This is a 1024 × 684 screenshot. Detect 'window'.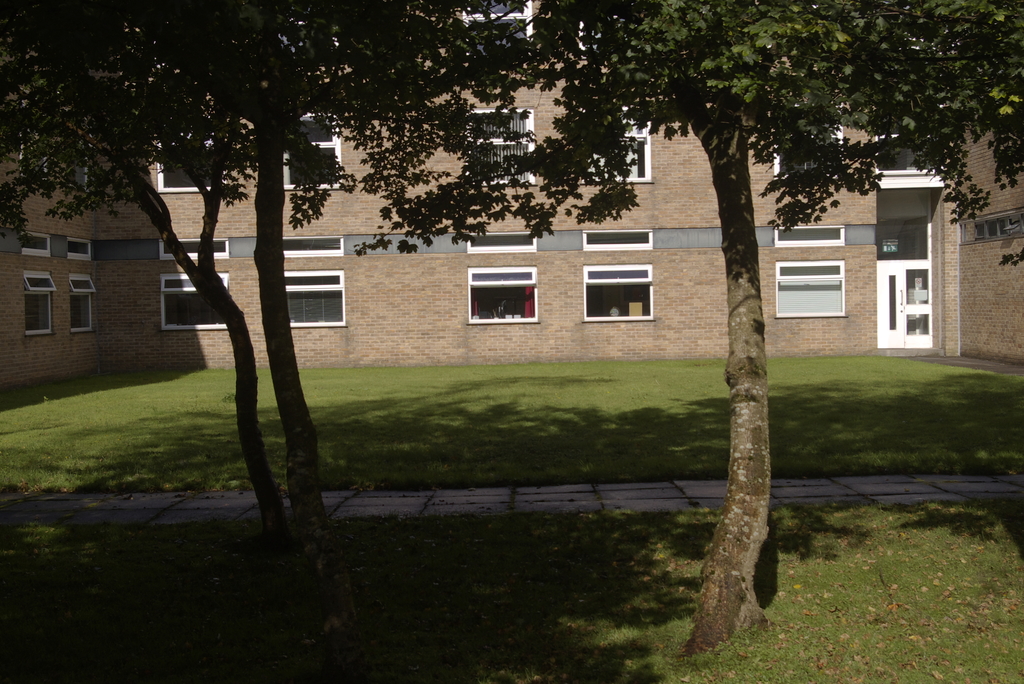
[left=461, top=107, right=536, bottom=188].
